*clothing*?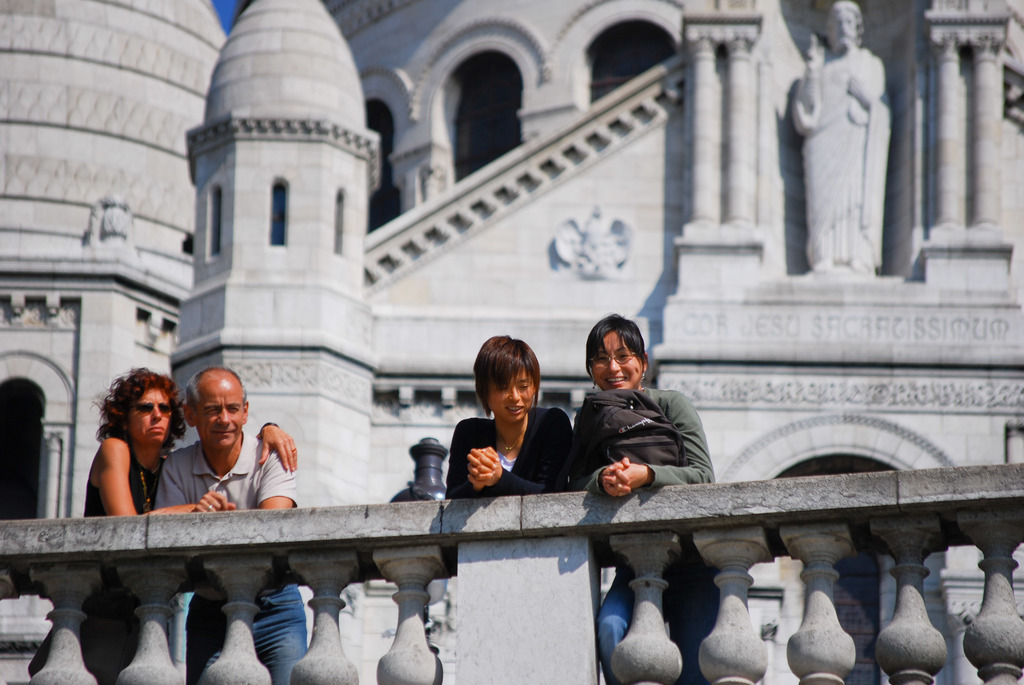
(155, 432, 307, 684)
